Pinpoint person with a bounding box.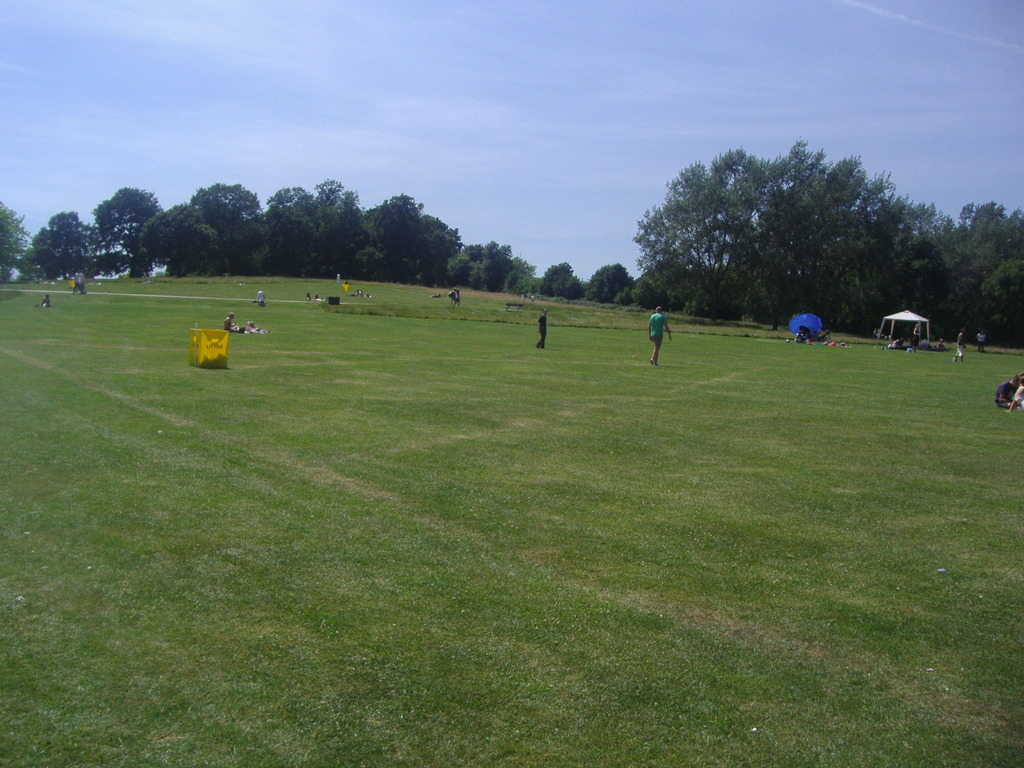
detection(453, 288, 460, 308).
